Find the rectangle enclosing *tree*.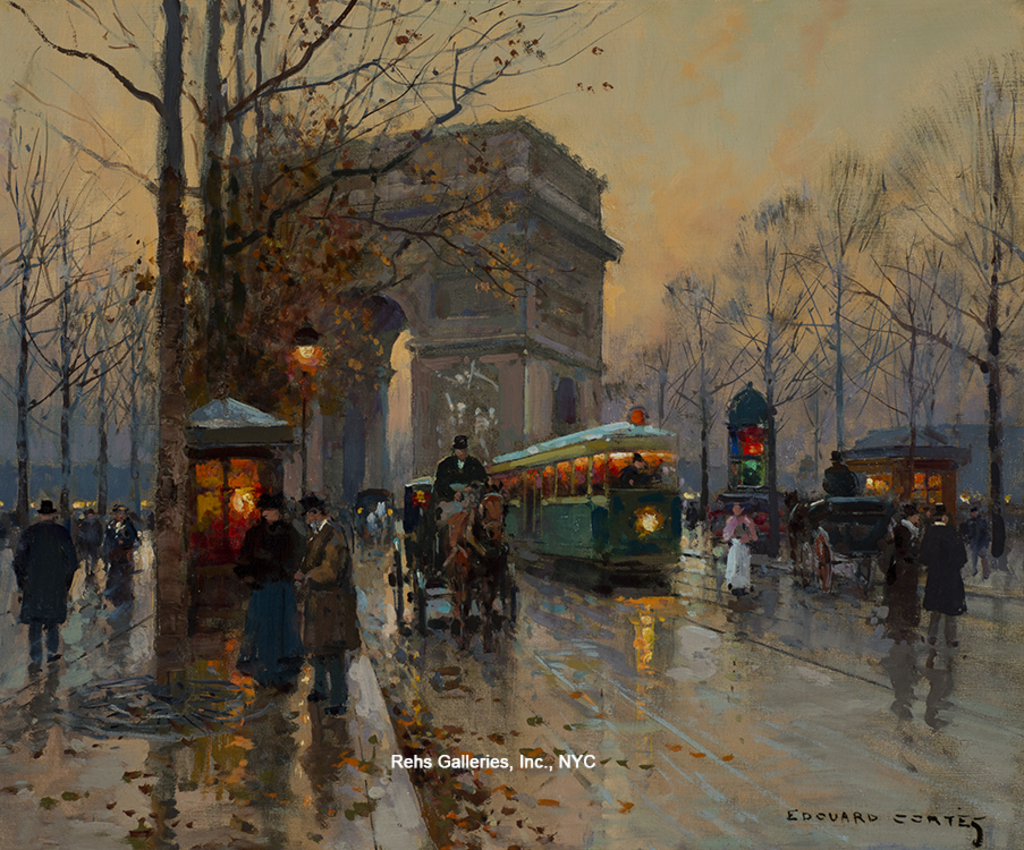
74:195:160:535.
